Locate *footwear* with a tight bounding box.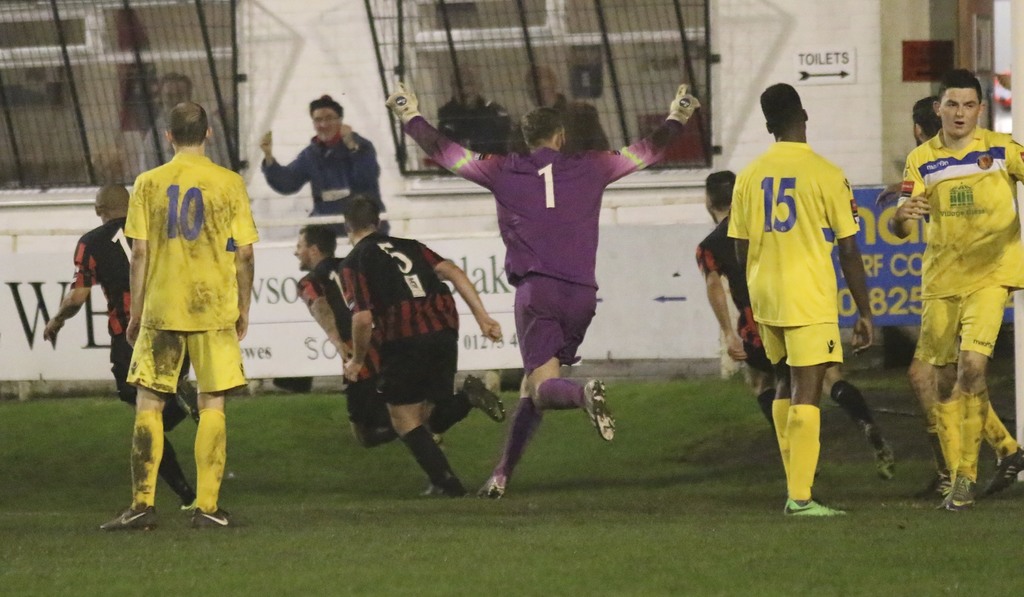
480/471/509/503.
